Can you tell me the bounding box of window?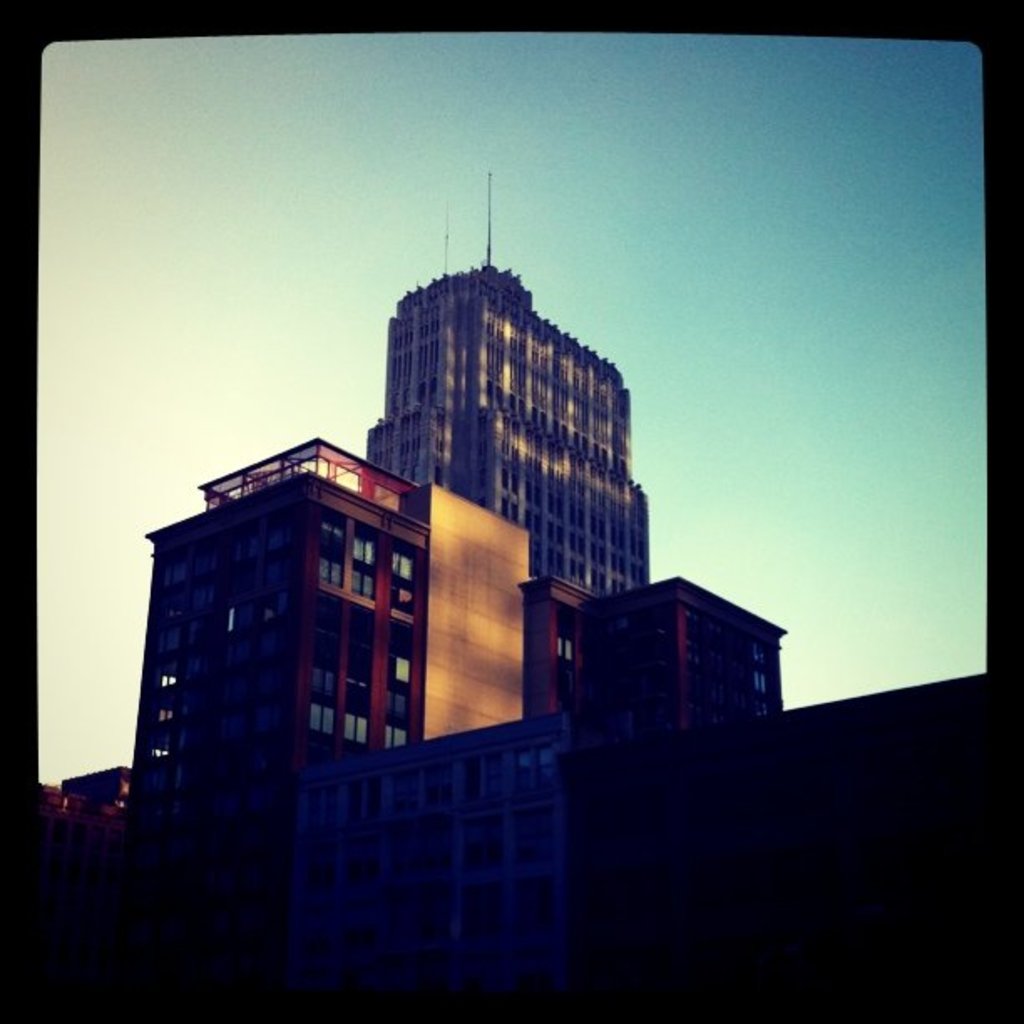
[left=694, top=666, right=709, bottom=708].
